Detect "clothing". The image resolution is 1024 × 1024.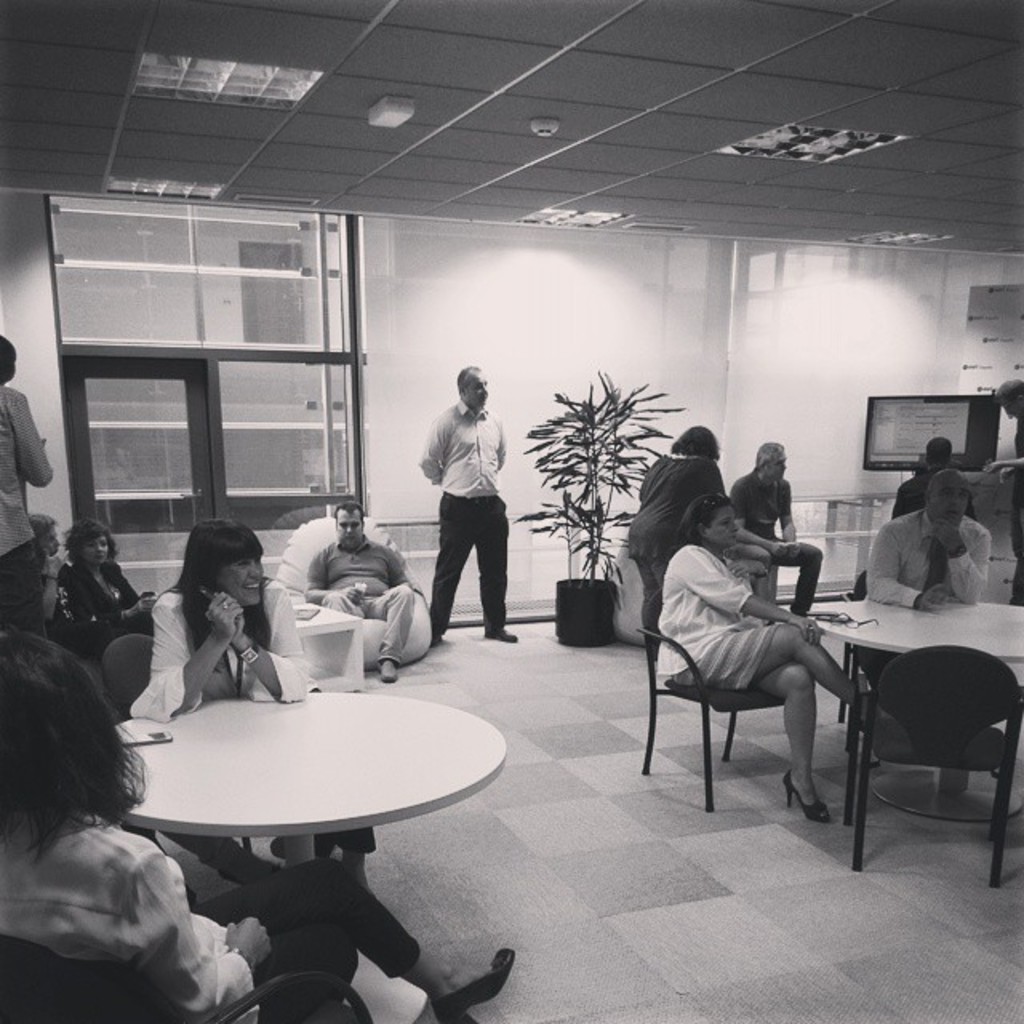
{"left": 53, "top": 539, "right": 141, "bottom": 670}.
